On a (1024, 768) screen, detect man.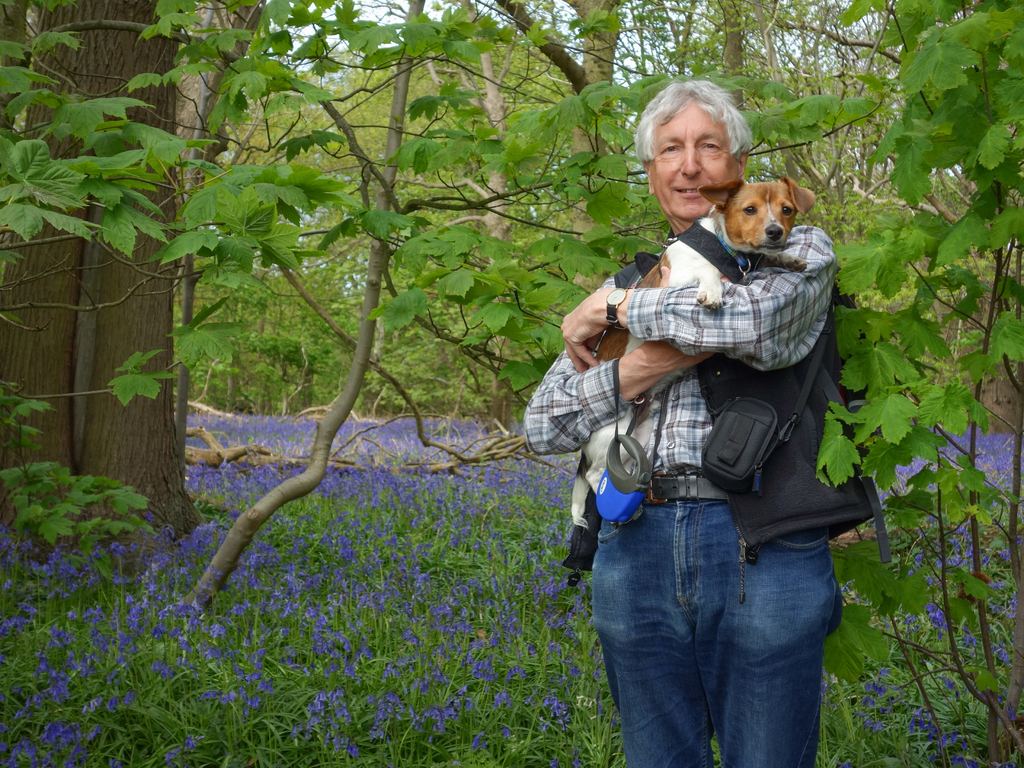
<box>524,81,842,767</box>.
